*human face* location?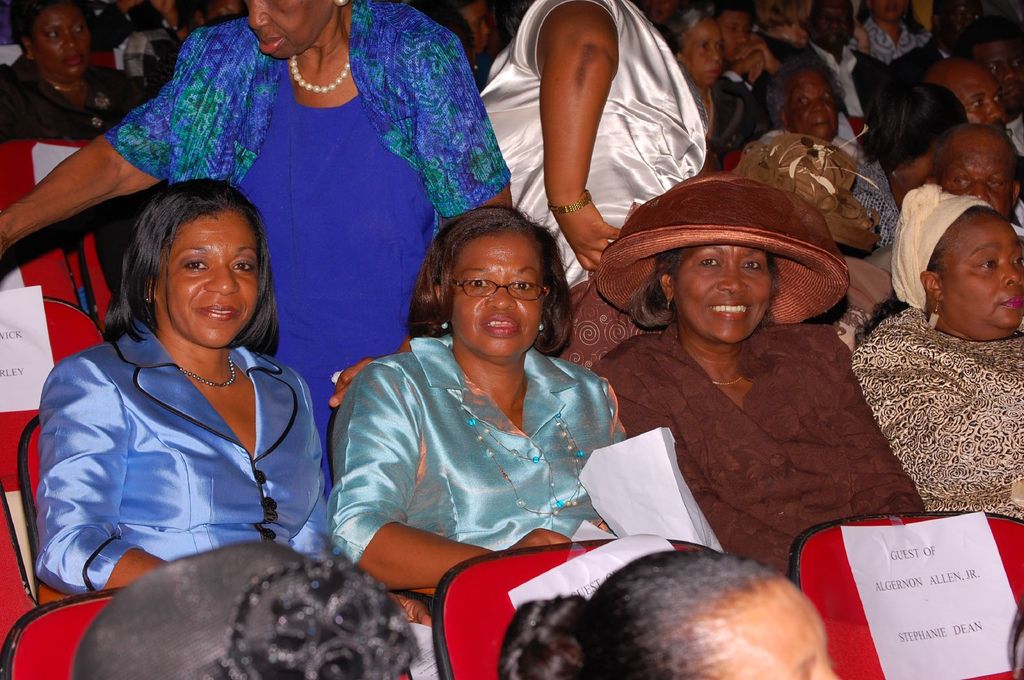
select_region(874, 0, 906, 22)
